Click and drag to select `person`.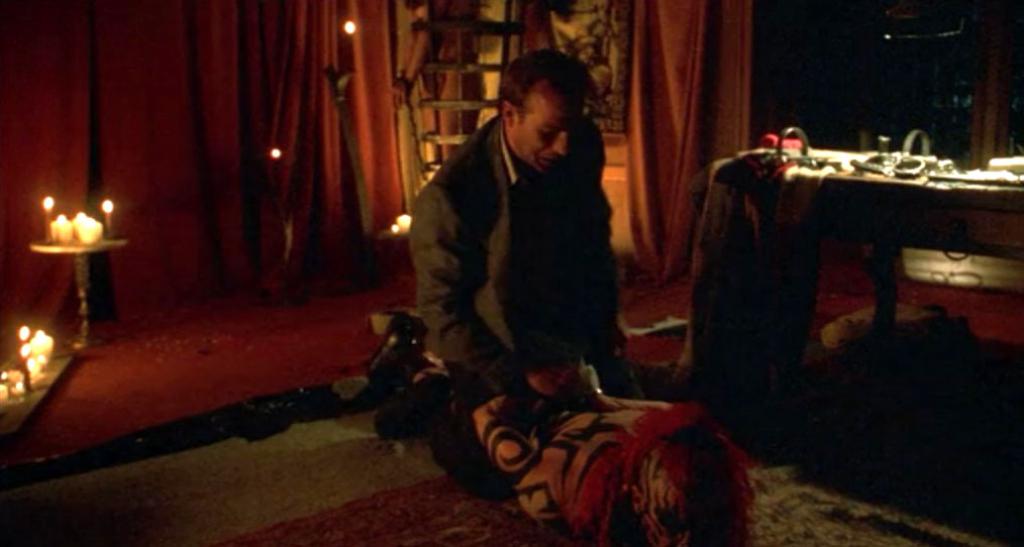
Selection: (left=414, top=52, right=623, bottom=459).
